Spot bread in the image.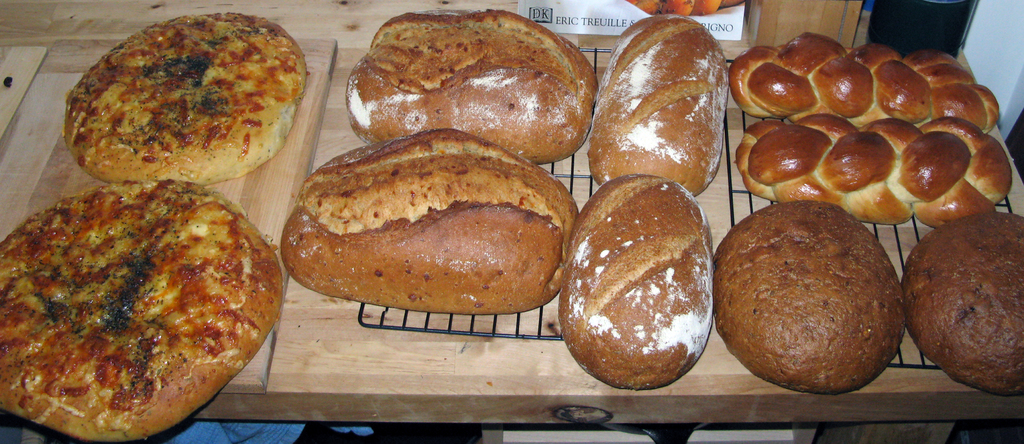
bread found at {"left": 735, "top": 119, "right": 1010, "bottom": 226}.
